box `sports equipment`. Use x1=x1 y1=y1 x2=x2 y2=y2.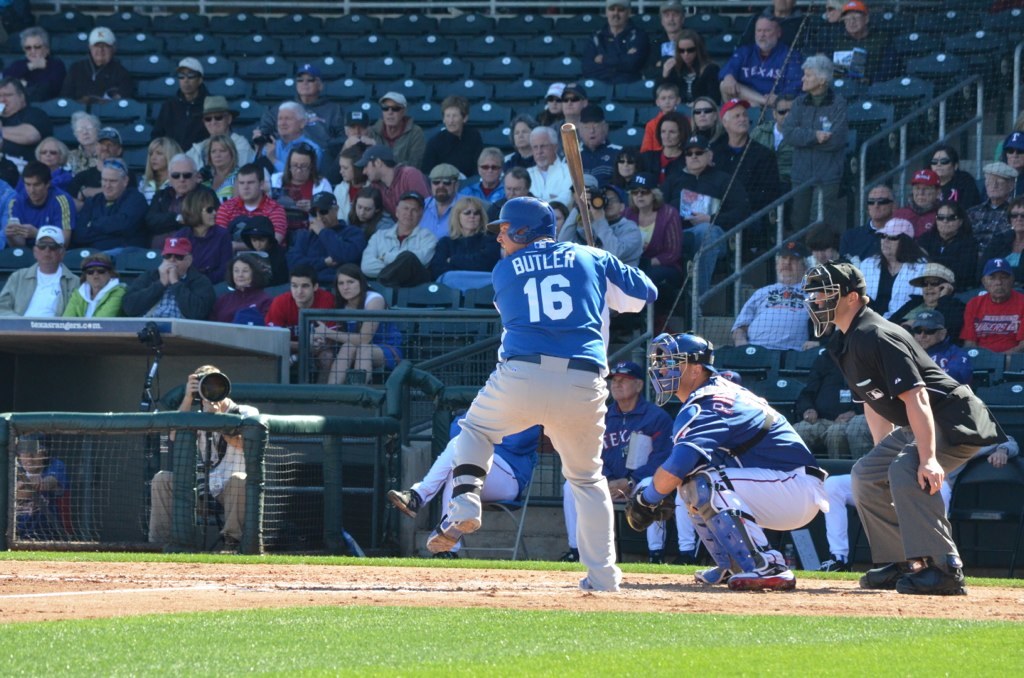
x1=801 y1=259 x2=871 y2=342.
